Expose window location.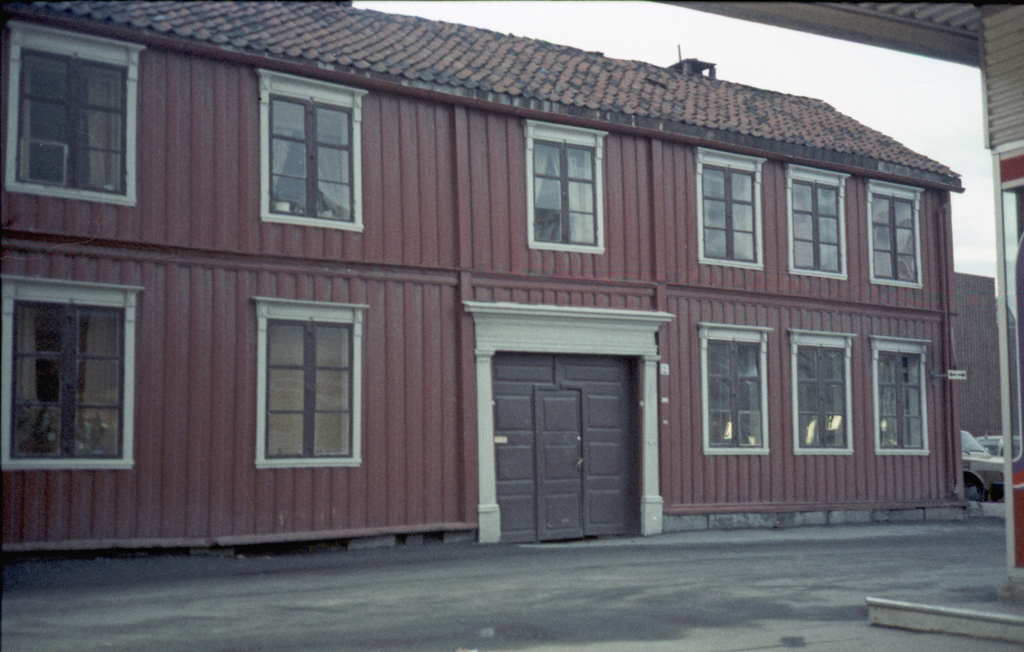
Exposed at BBox(695, 323, 772, 454).
